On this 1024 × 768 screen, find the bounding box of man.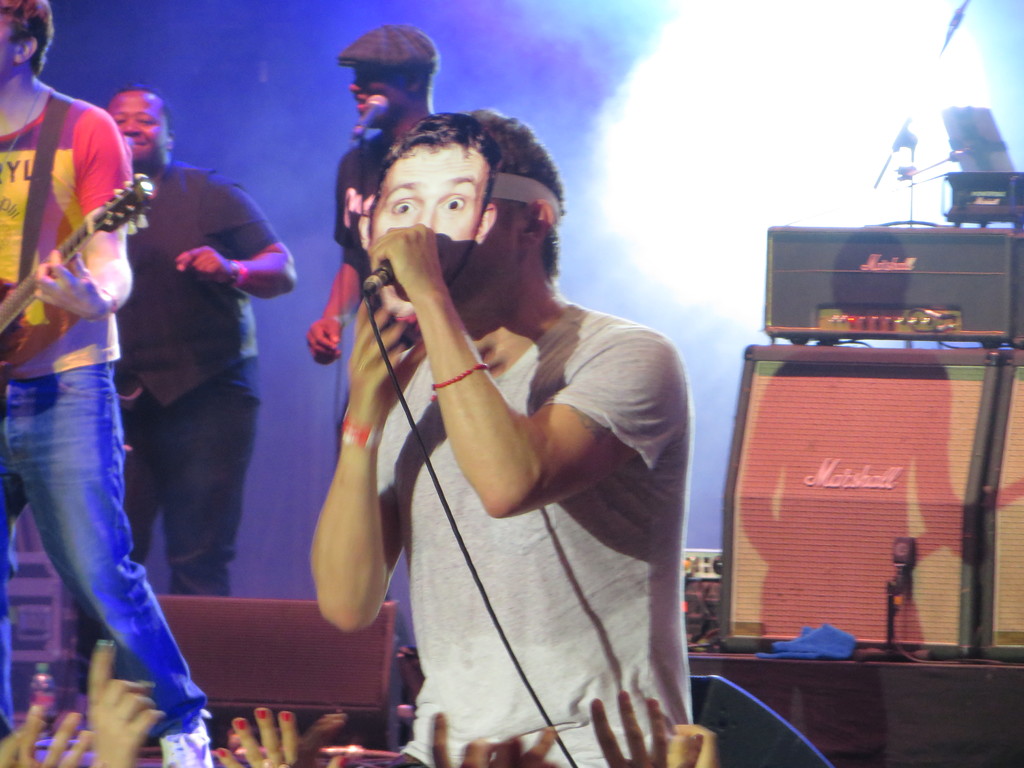
Bounding box: [x1=292, y1=67, x2=705, y2=762].
